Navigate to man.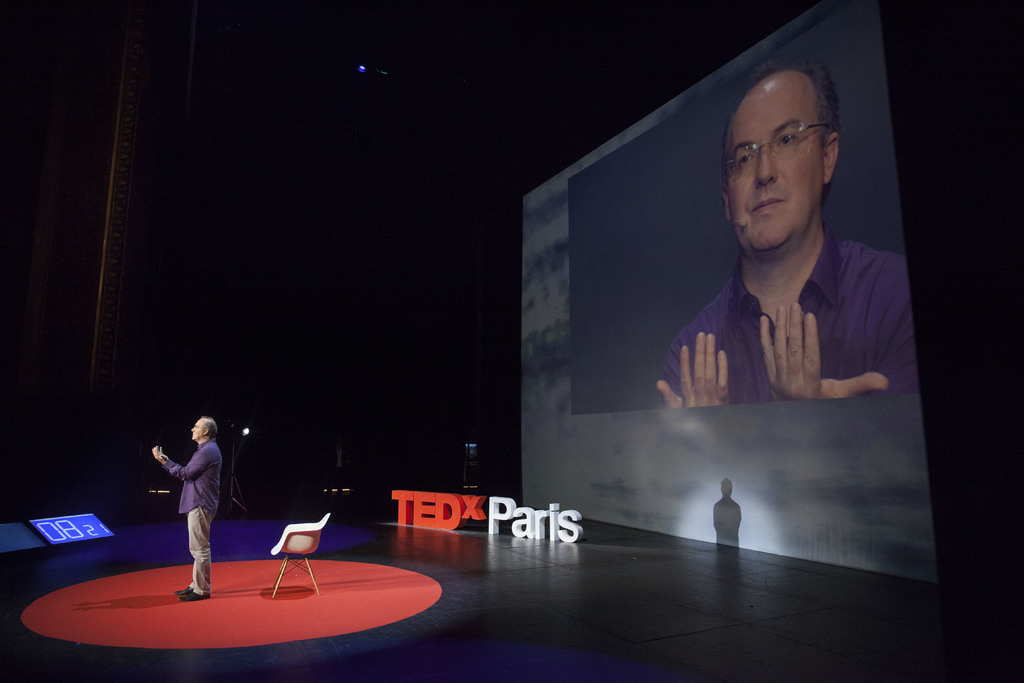
Navigation target: (x1=148, y1=418, x2=217, y2=602).
